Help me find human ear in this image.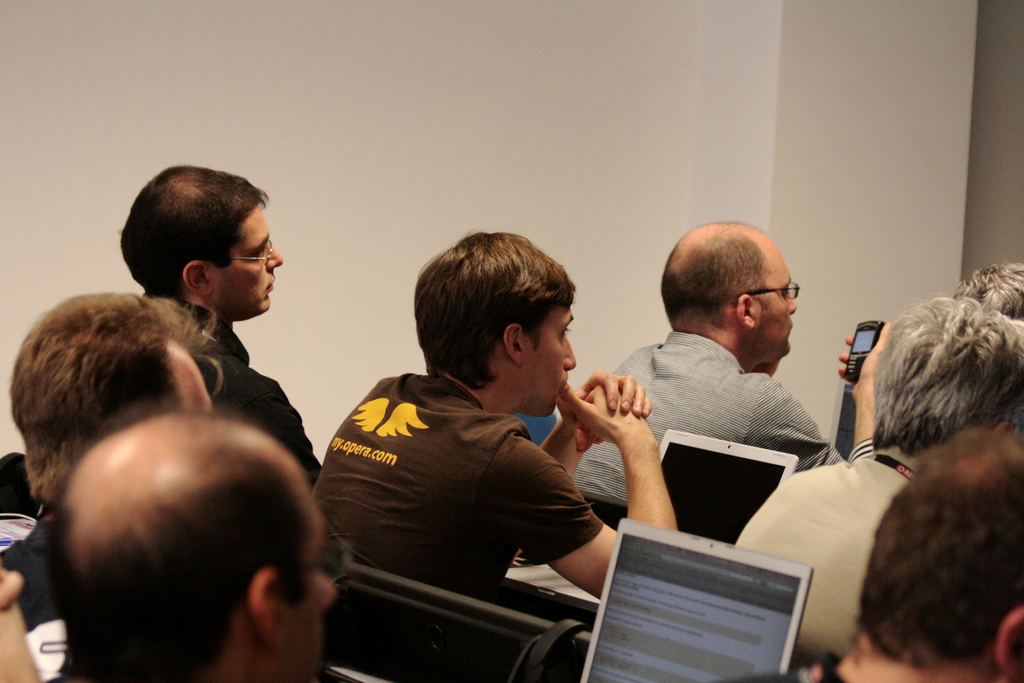
Found it: 181, 260, 216, 297.
